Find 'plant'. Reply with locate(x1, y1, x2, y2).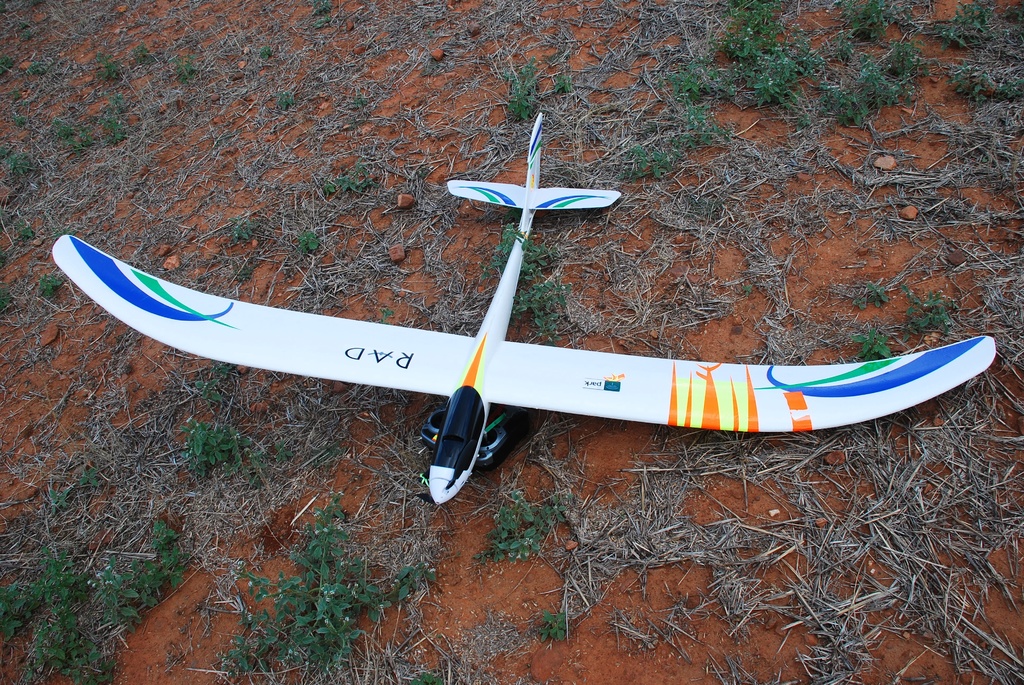
locate(10, 109, 29, 128).
